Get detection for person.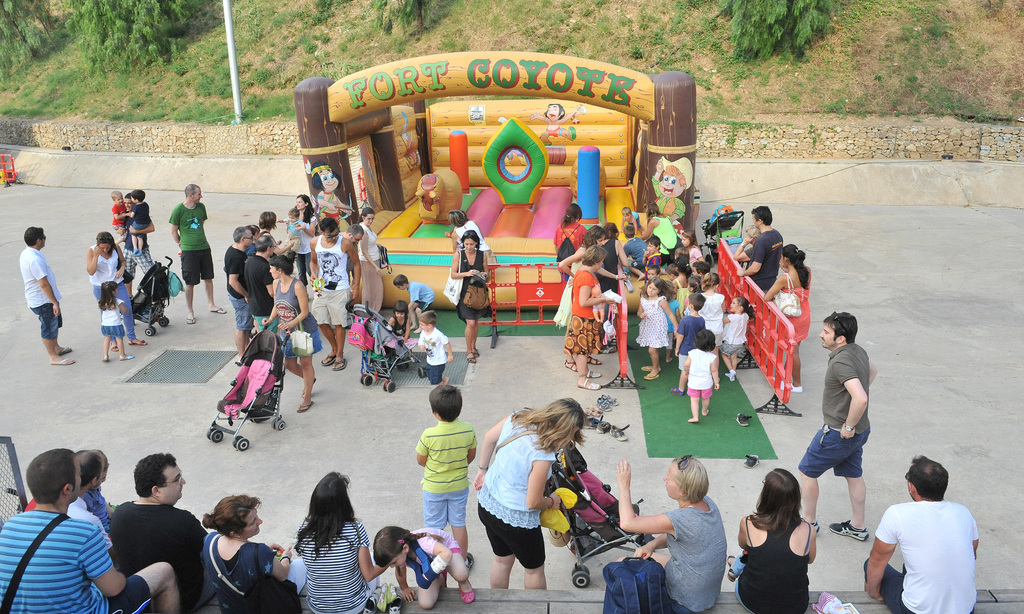
Detection: Rect(744, 459, 822, 613).
